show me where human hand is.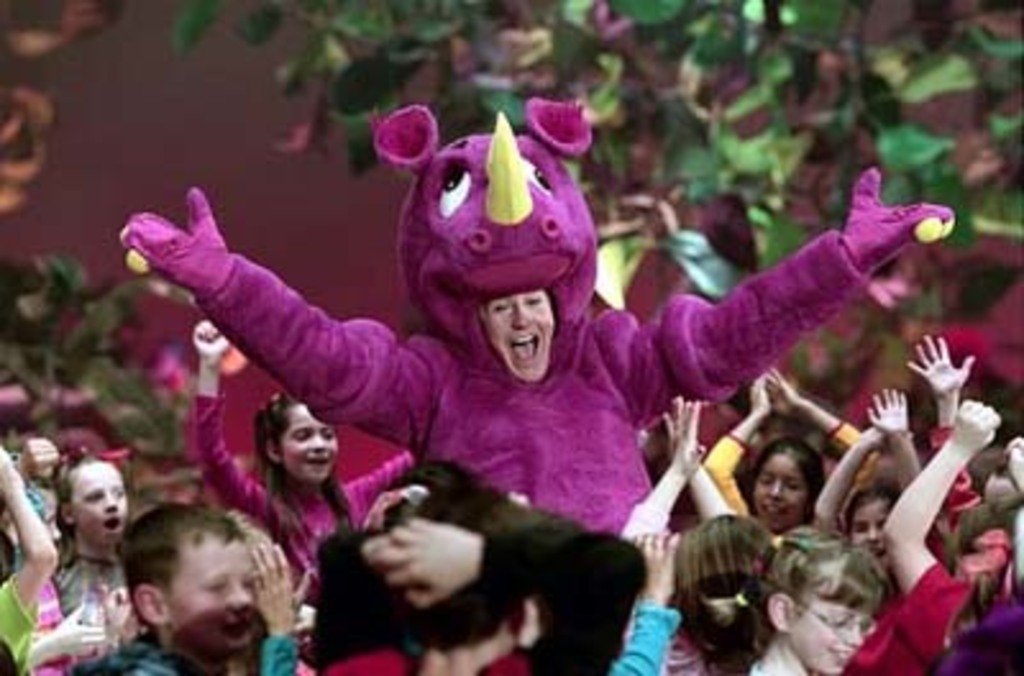
human hand is at region(0, 435, 26, 502).
